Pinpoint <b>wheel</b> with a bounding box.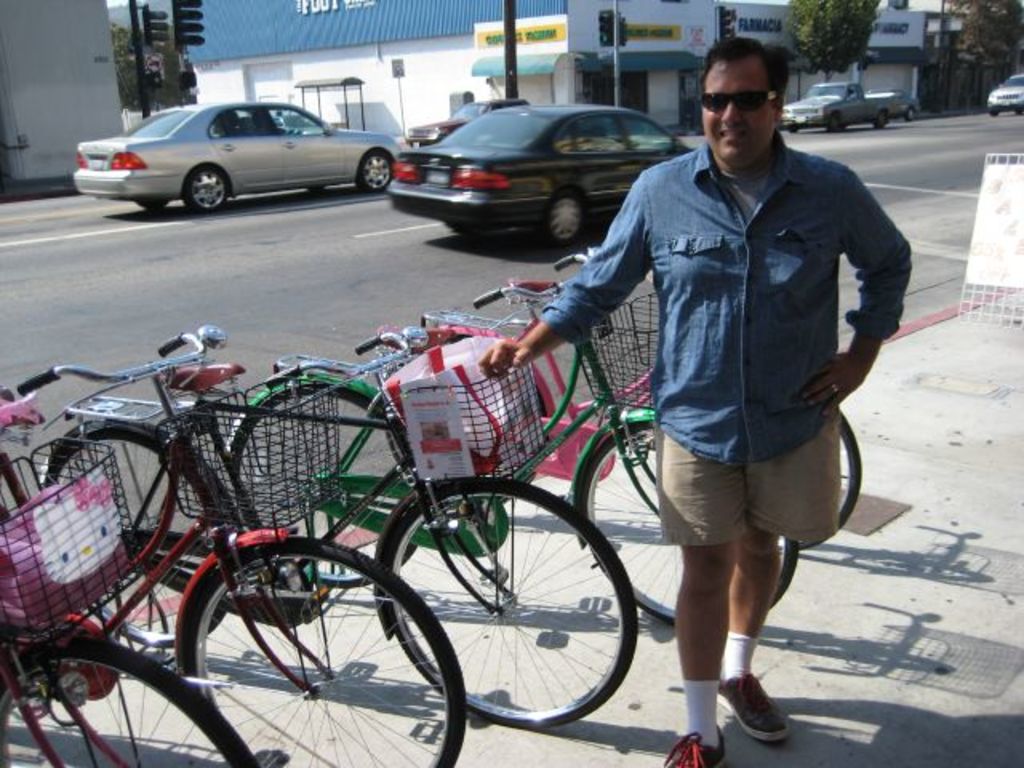
171, 544, 432, 749.
